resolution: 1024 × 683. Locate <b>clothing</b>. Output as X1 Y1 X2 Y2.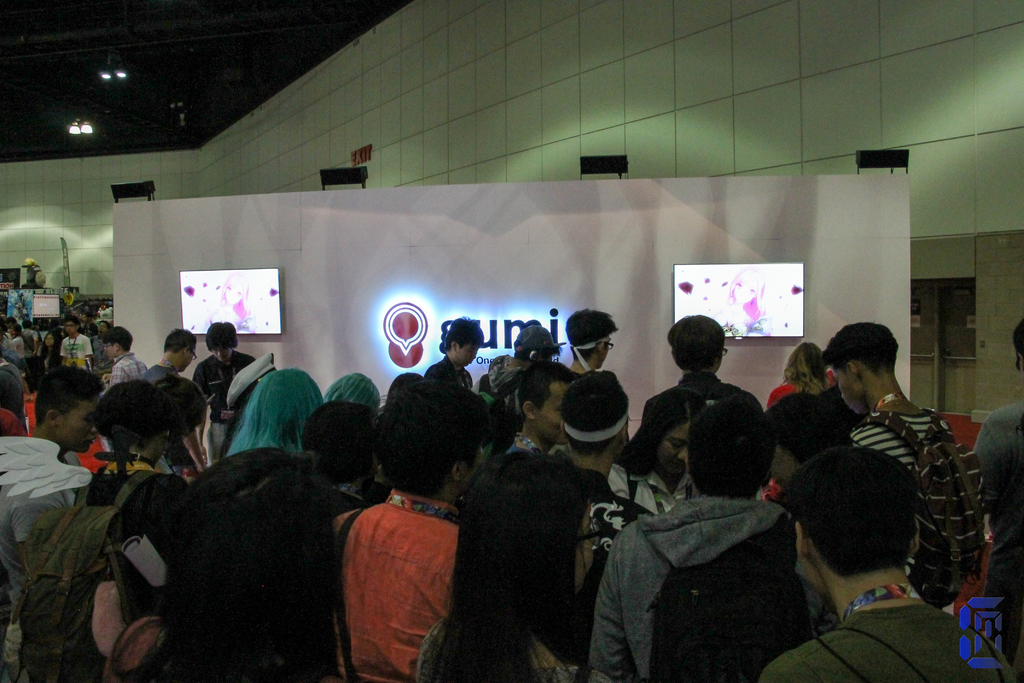
500 468 662 662.
